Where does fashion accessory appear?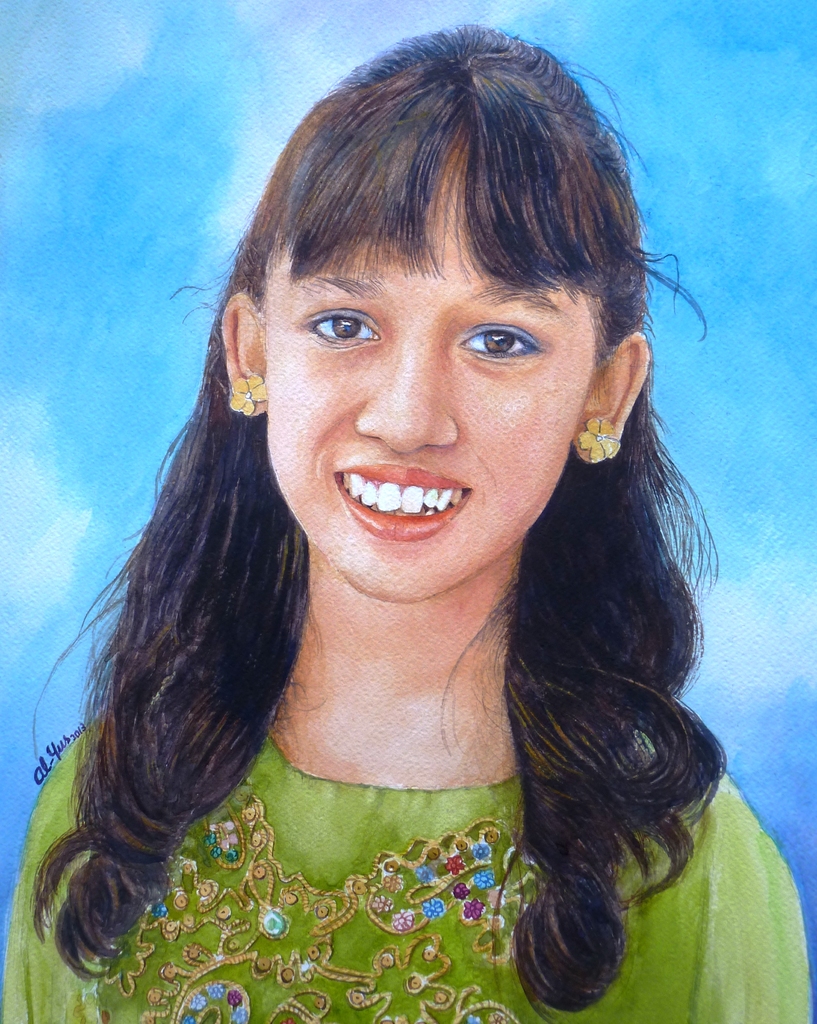
Appears at {"left": 222, "top": 371, "right": 268, "bottom": 417}.
